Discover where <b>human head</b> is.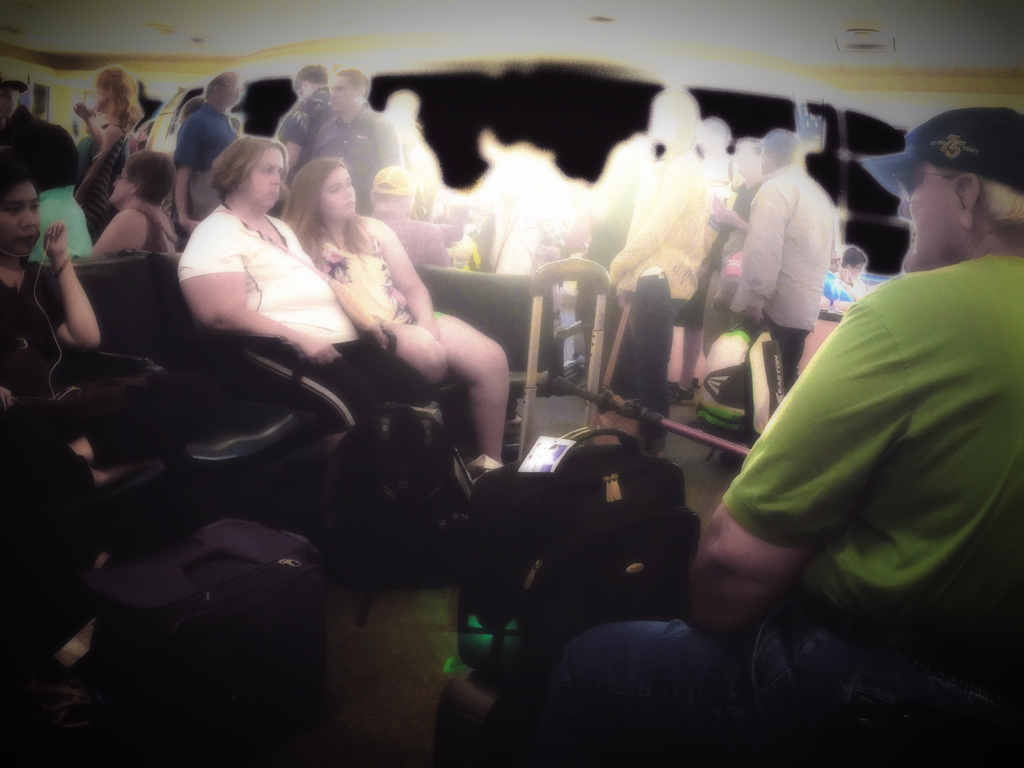
Discovered at <bbox>842, 250, 868, 282</bbox>.
